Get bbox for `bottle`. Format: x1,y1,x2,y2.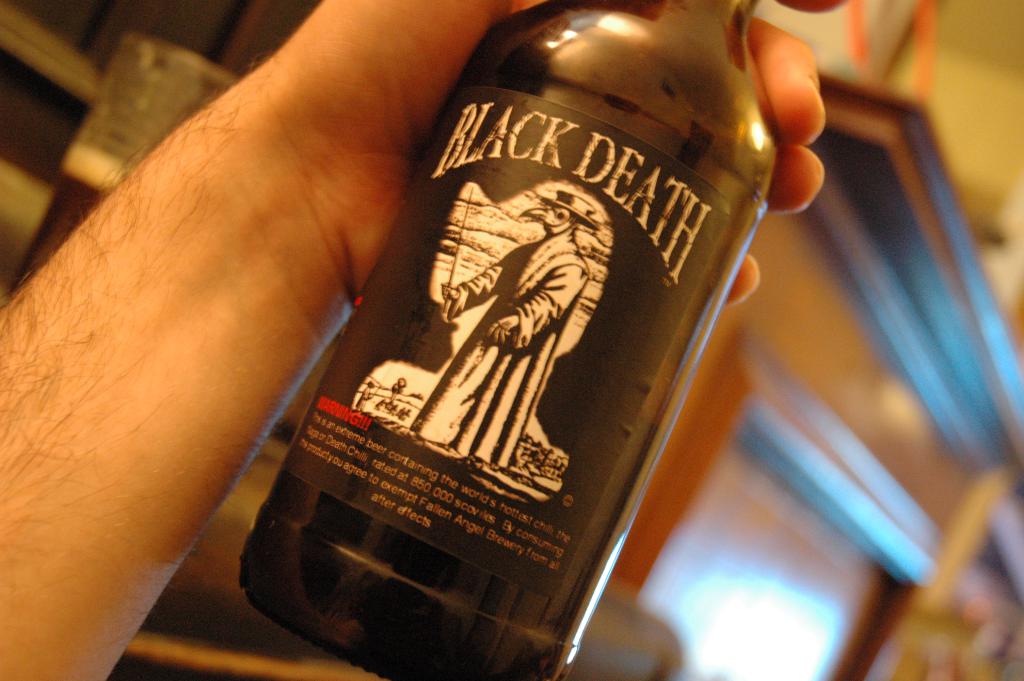
241,0,779,680.
